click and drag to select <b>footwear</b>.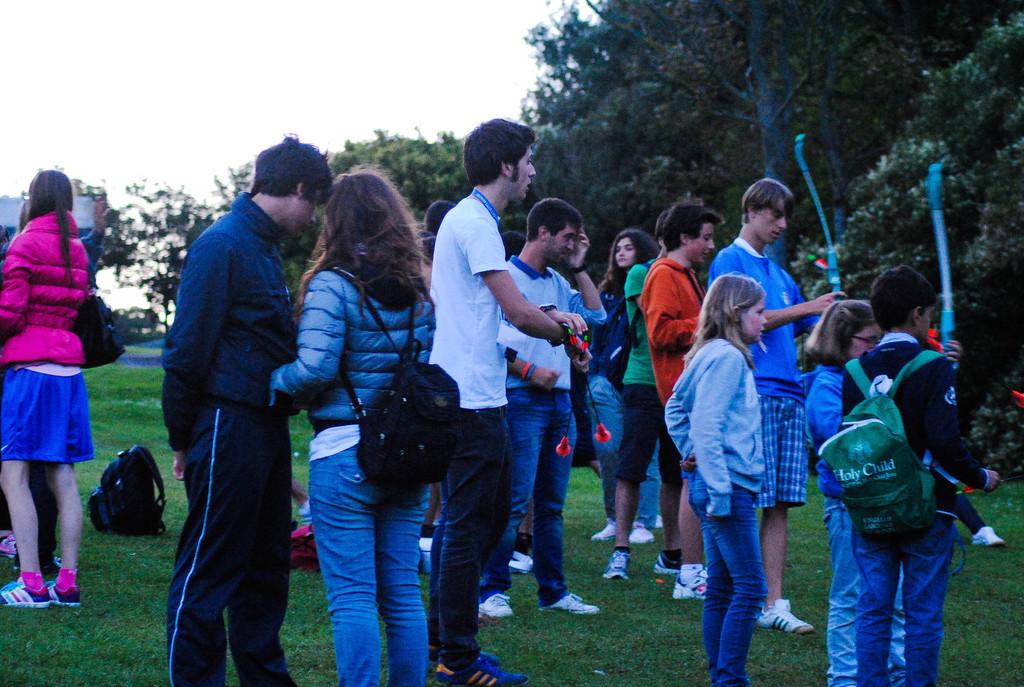
Selection: bbox=[756, 591, 817, 633].
